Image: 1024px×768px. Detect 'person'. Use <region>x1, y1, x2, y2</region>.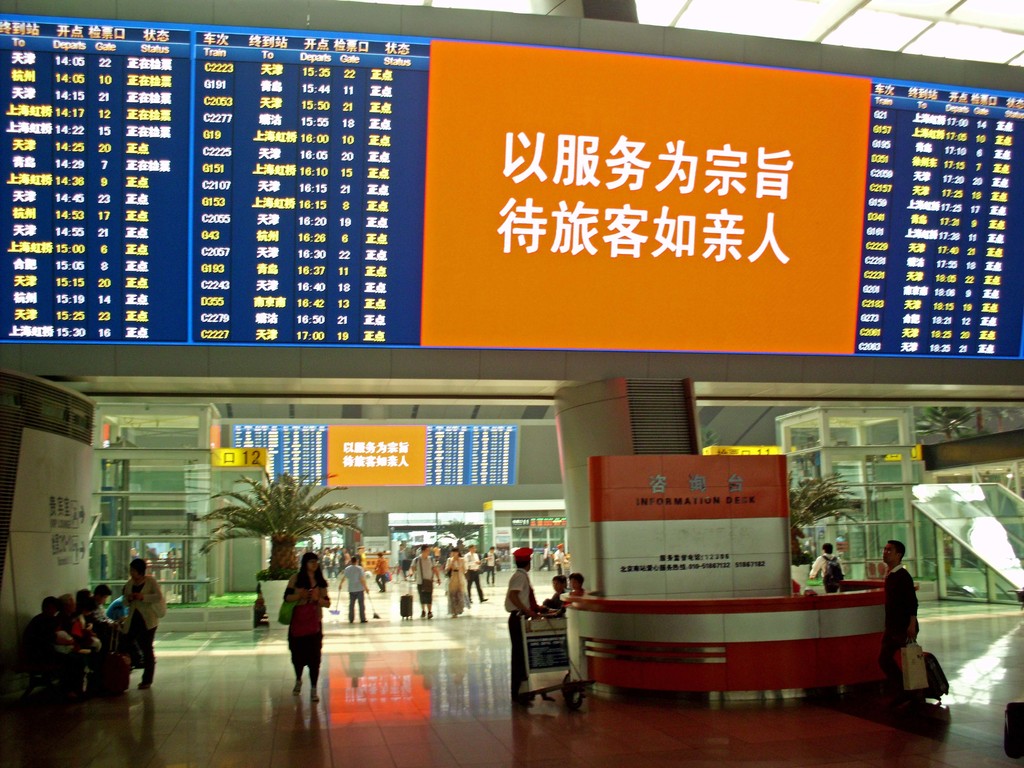
<region>506, 547, 554, 707</region>.
